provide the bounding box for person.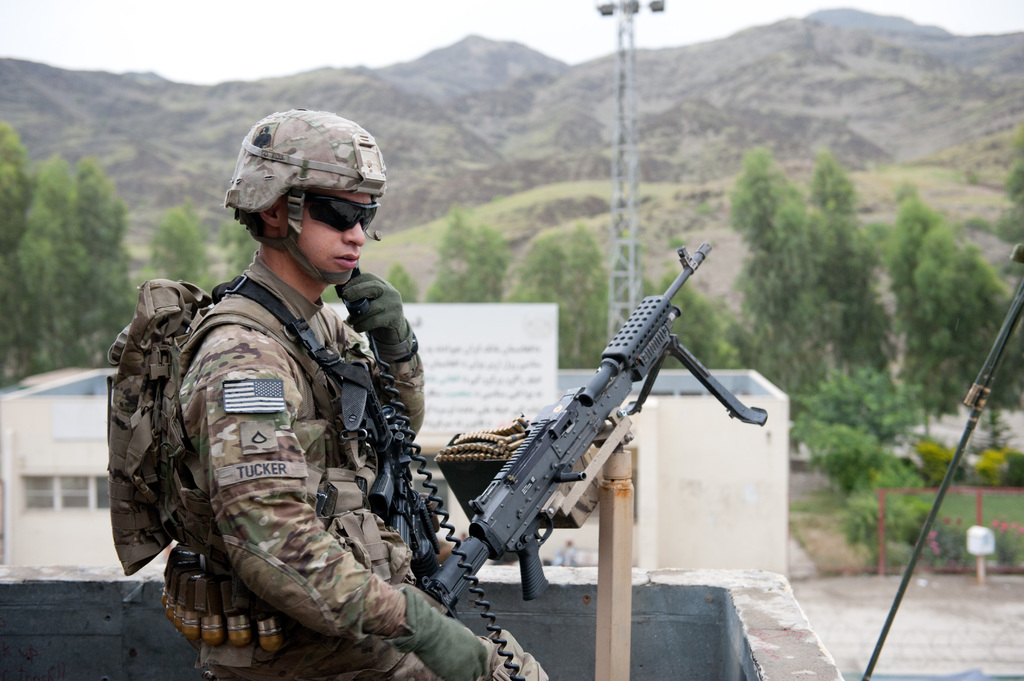
Rect(104, 99, 578, 680).
